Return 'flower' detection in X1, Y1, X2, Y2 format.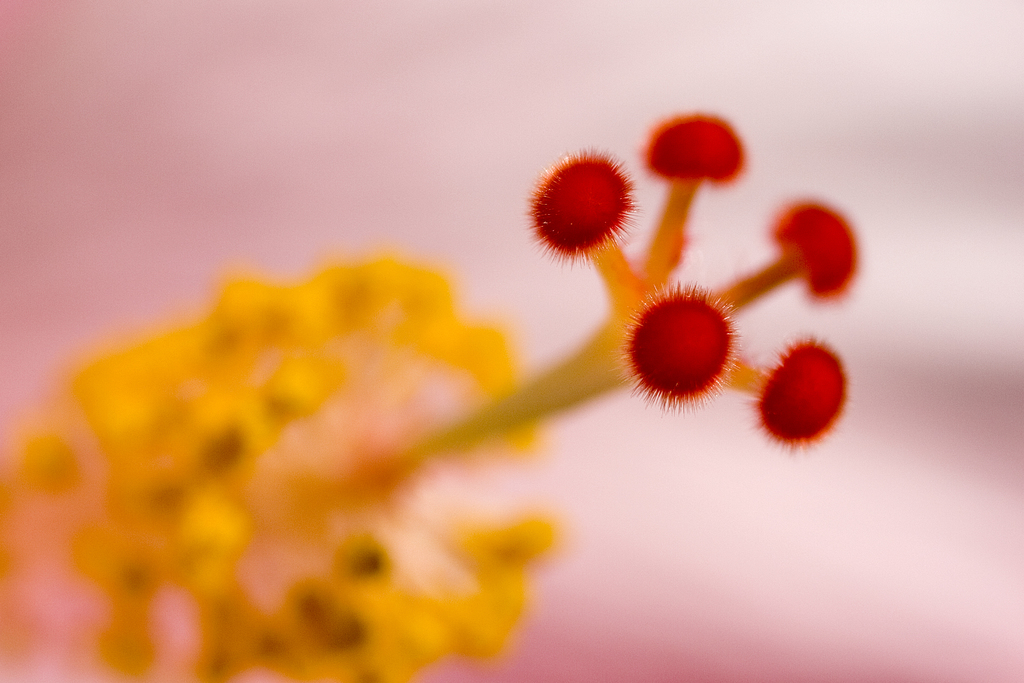
524, 141, 657, 267.
